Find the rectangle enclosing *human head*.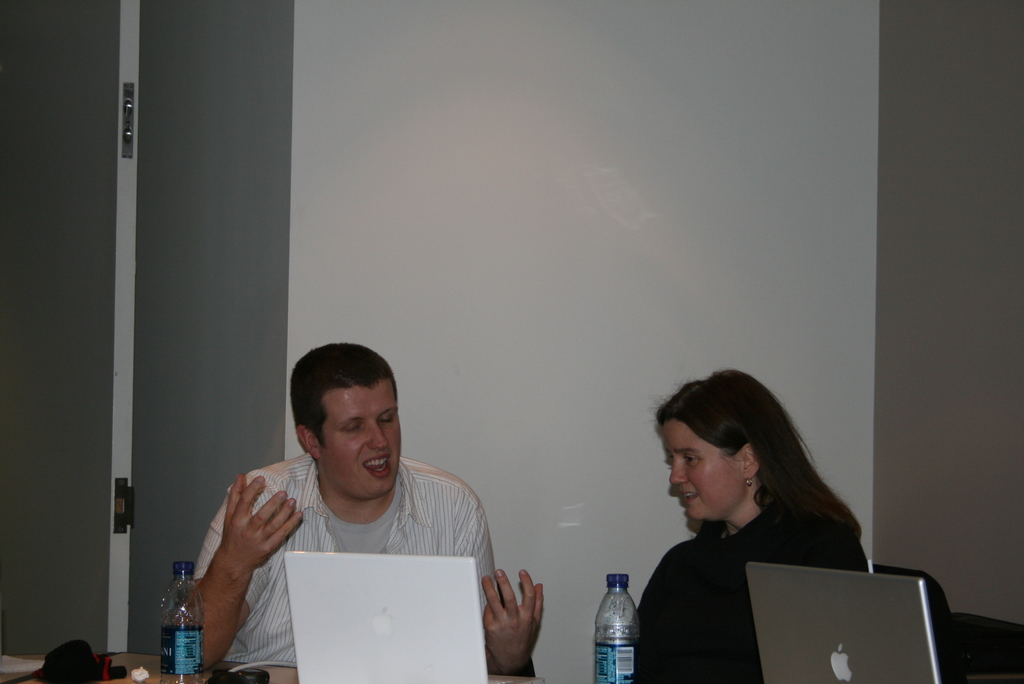
649 368 801 523.
